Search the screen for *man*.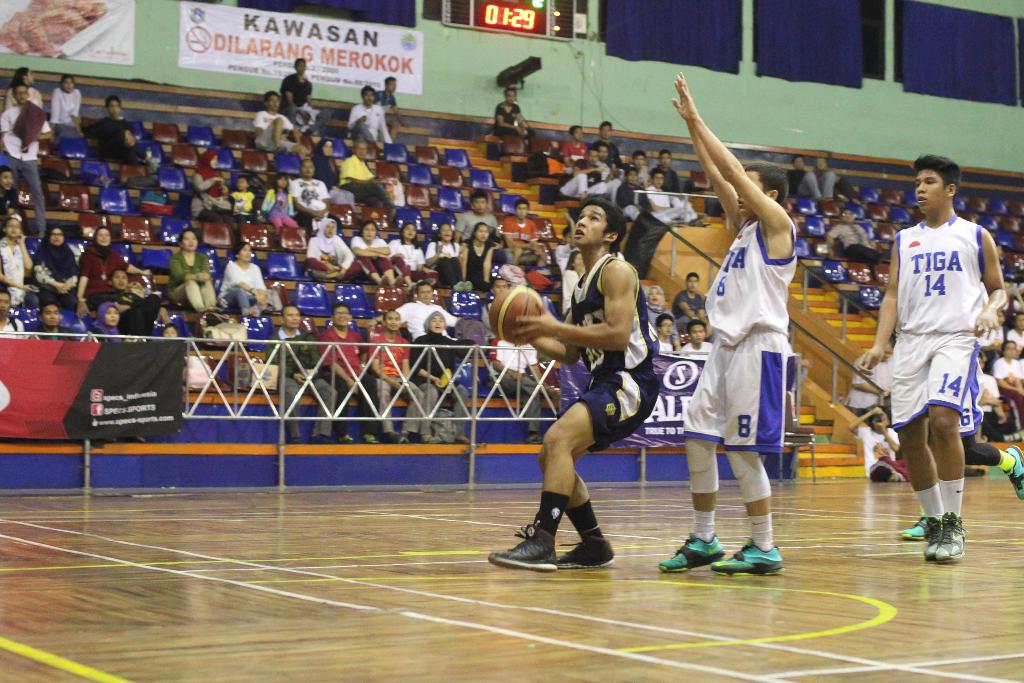
Found at x1=681, y1=320, x2=714, y2=357.
